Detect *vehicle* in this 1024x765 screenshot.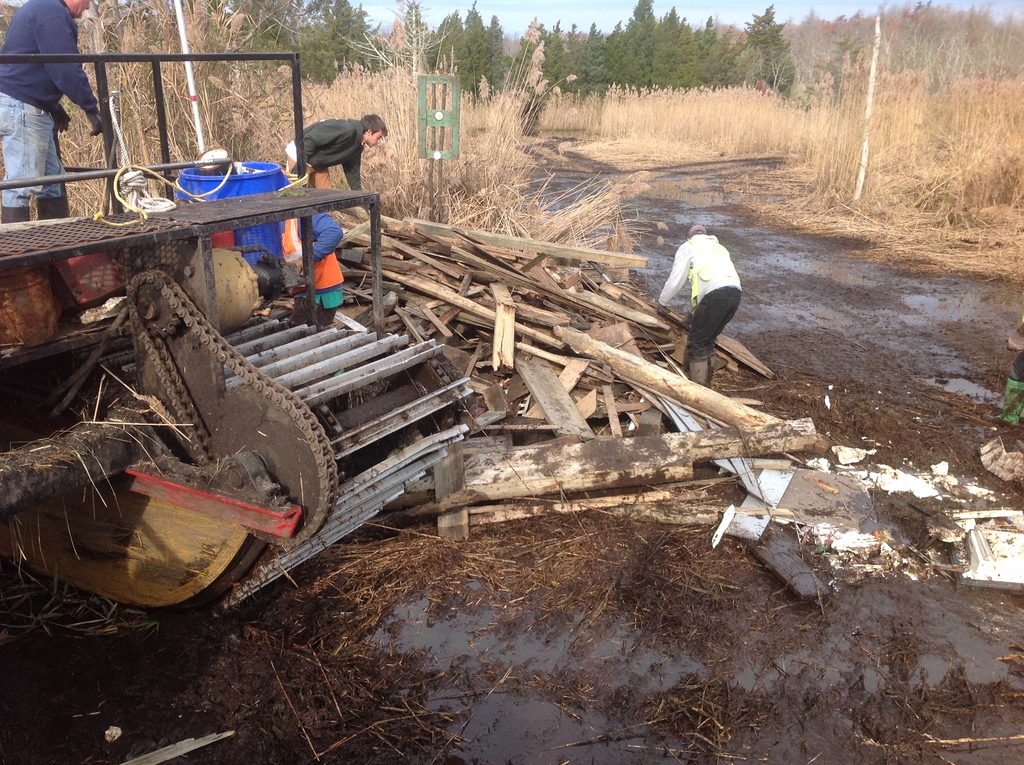
Detection: locate(0, 39, 478, 618).
